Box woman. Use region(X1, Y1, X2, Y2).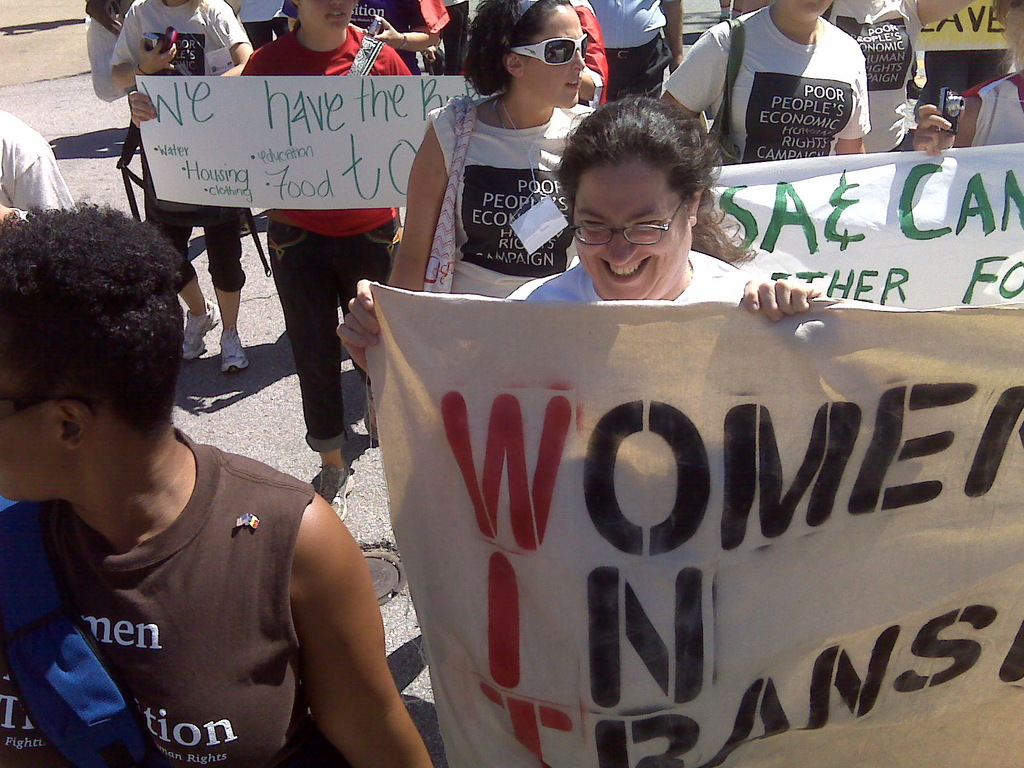
region(128, 0, 417, 529).
